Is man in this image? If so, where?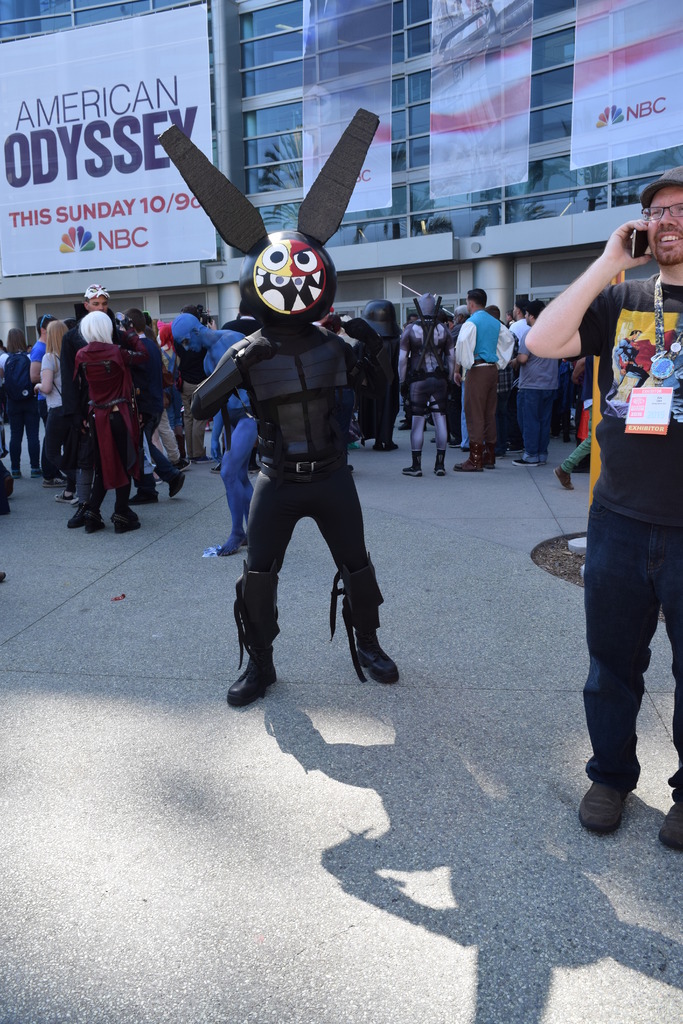
Yes, at detection(514, 297, 560, 468).
